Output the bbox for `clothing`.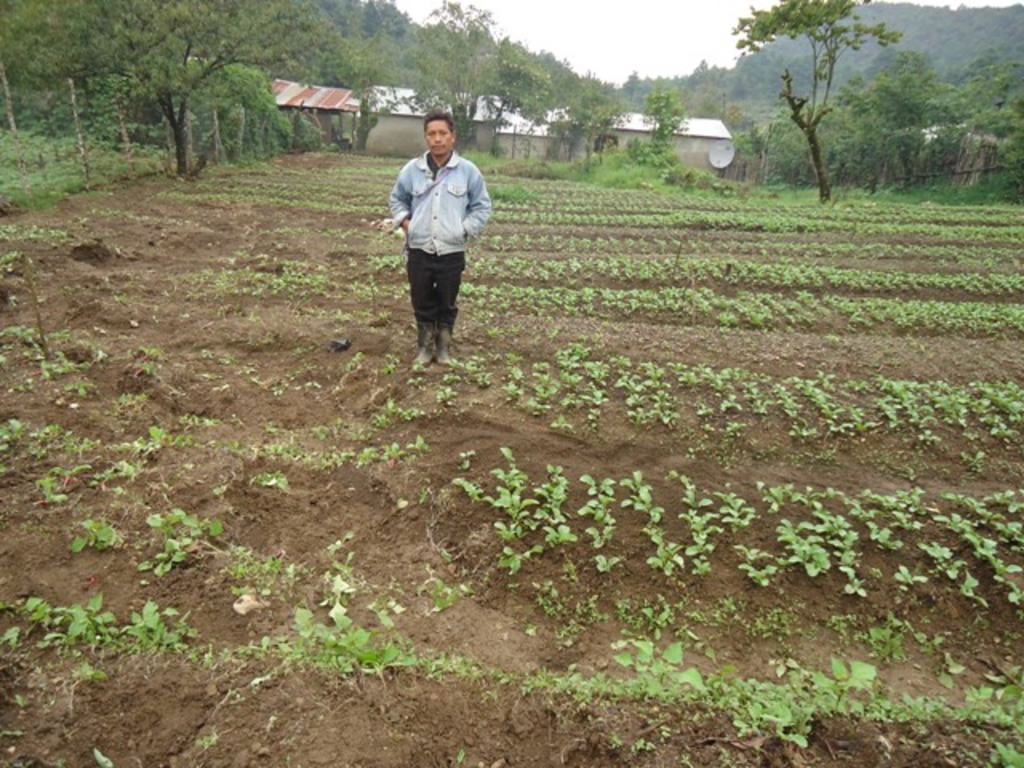
region(389, 123, 485, 328).
